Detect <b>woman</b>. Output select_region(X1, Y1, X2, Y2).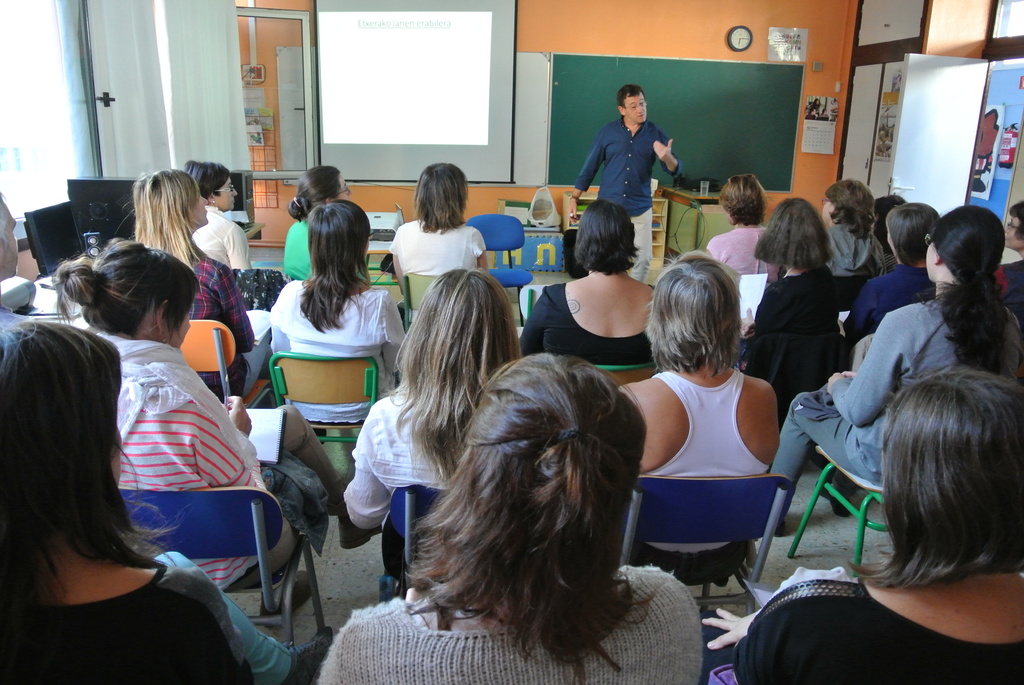
select_region(50, 239, 387, 624).
